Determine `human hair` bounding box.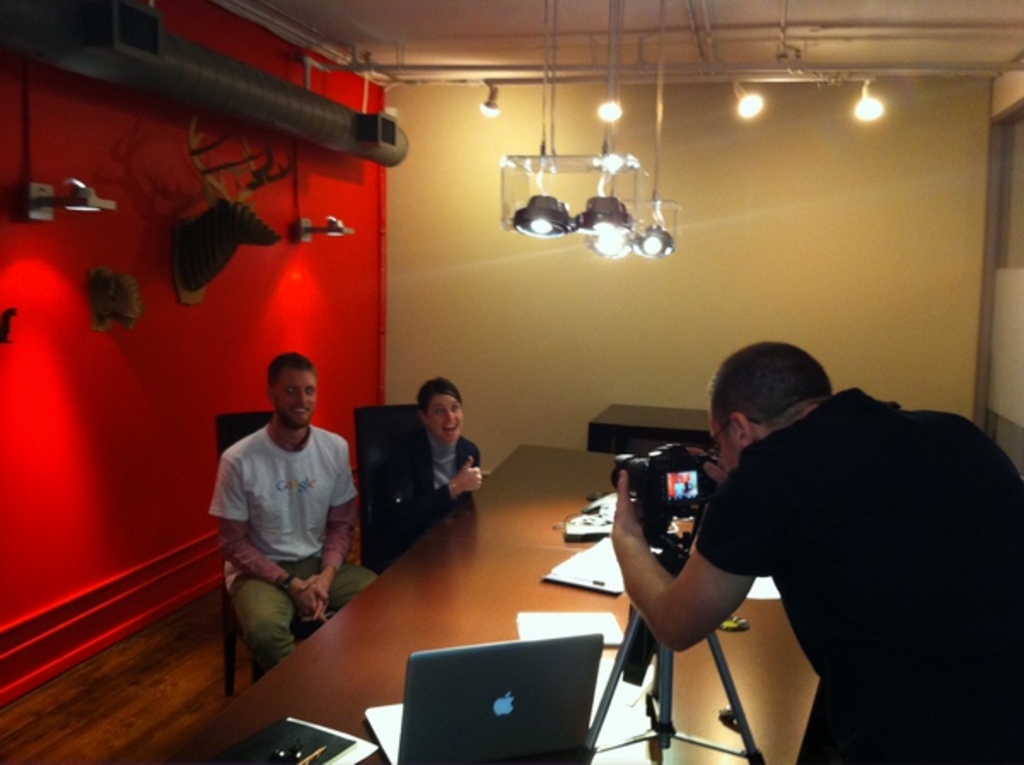
Determined: (416,376,464,415).
